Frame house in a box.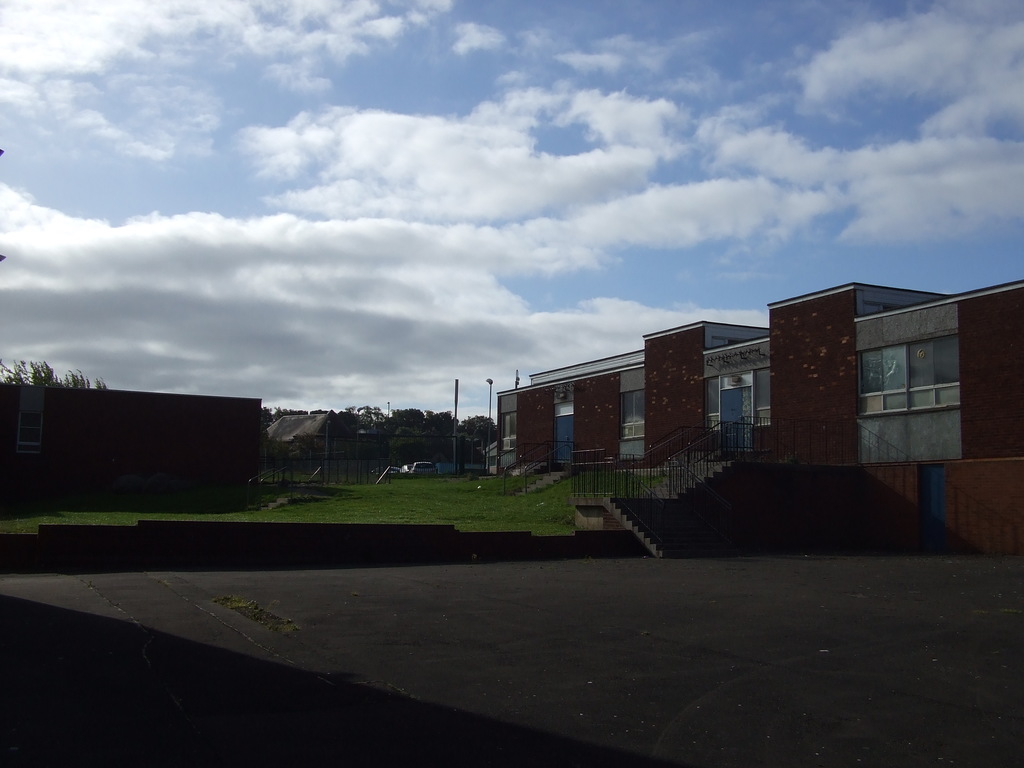
bbox=(771, 460, 927, 541).
